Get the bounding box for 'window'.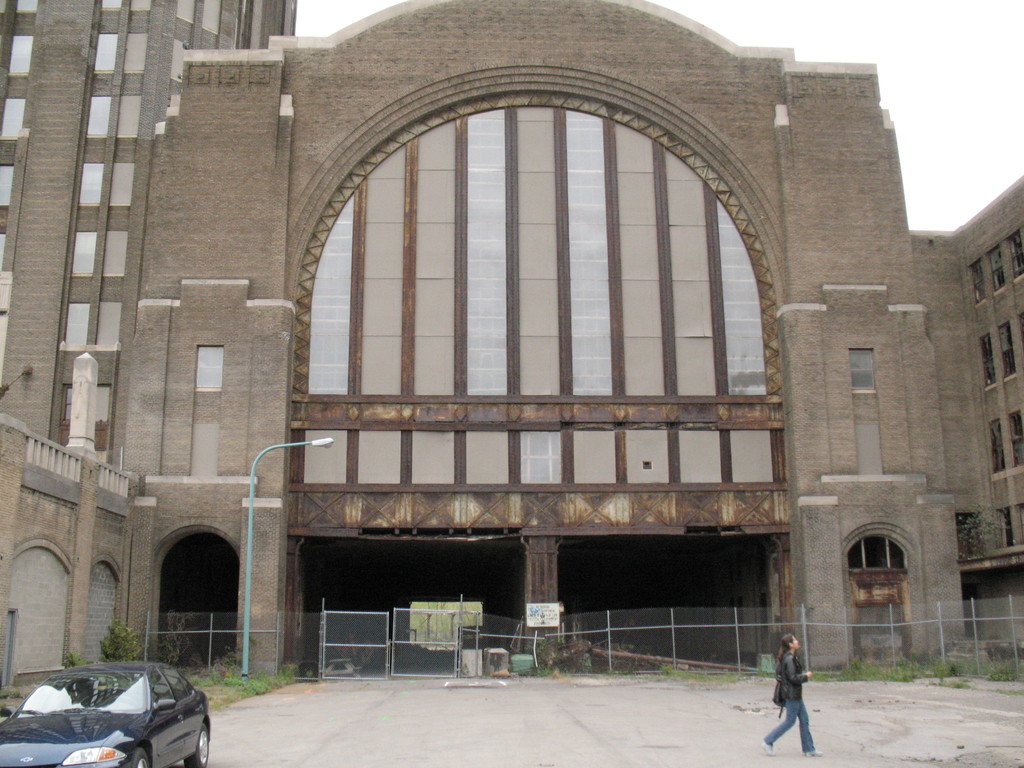
[x1=108, y1=161, x2=134, y2=207].
